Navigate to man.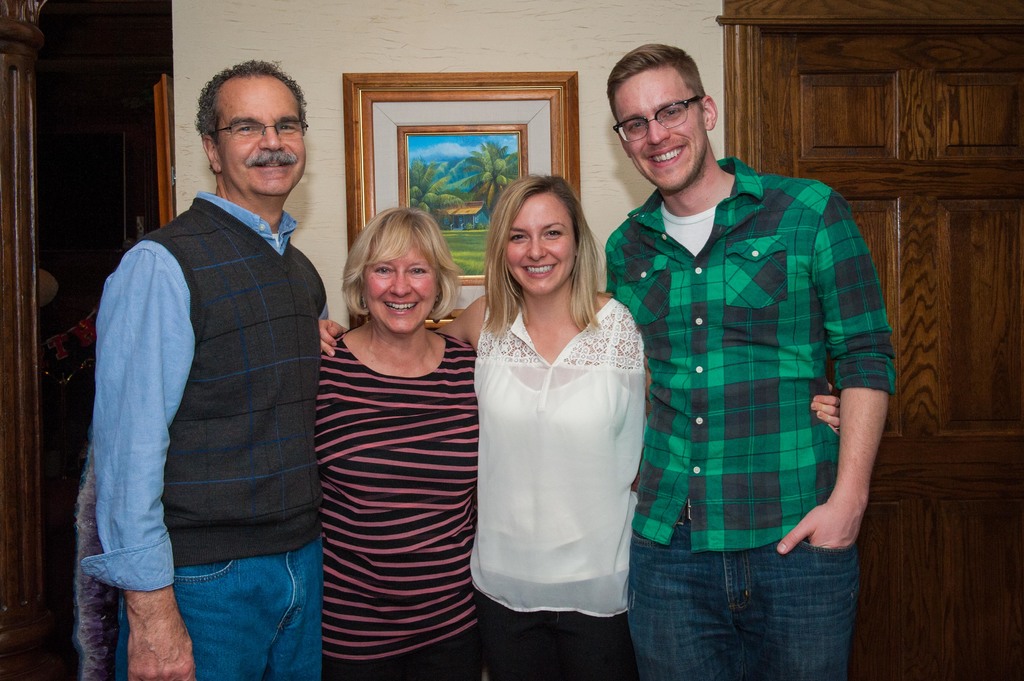
Navigation target: bbox=(76, 44, 342, 658).
